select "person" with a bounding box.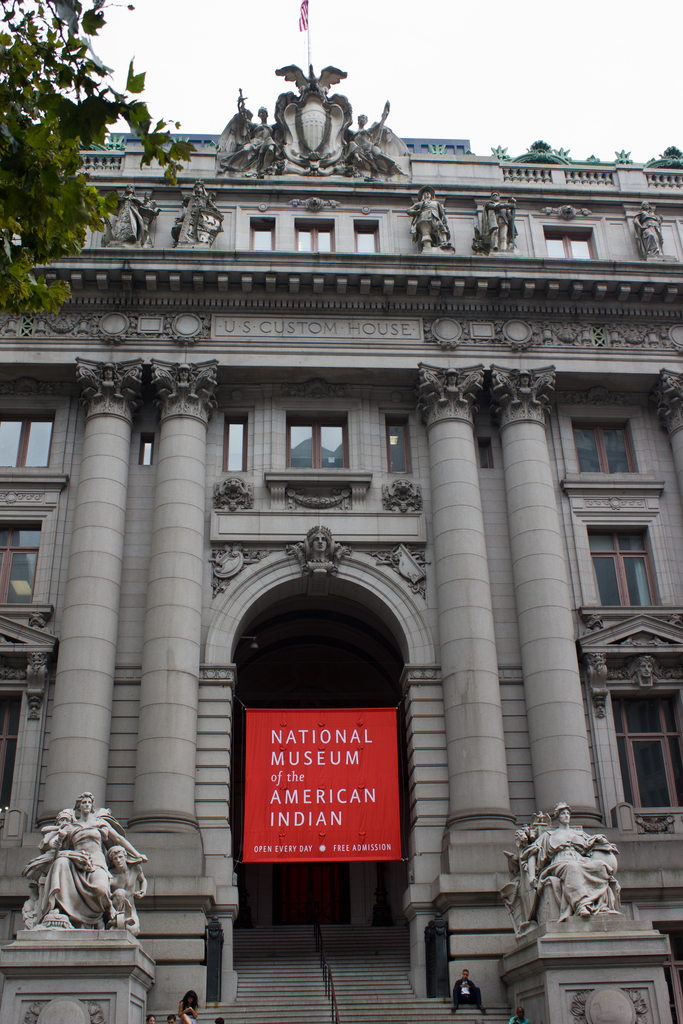
bbox(411, 187, 452, 255).
